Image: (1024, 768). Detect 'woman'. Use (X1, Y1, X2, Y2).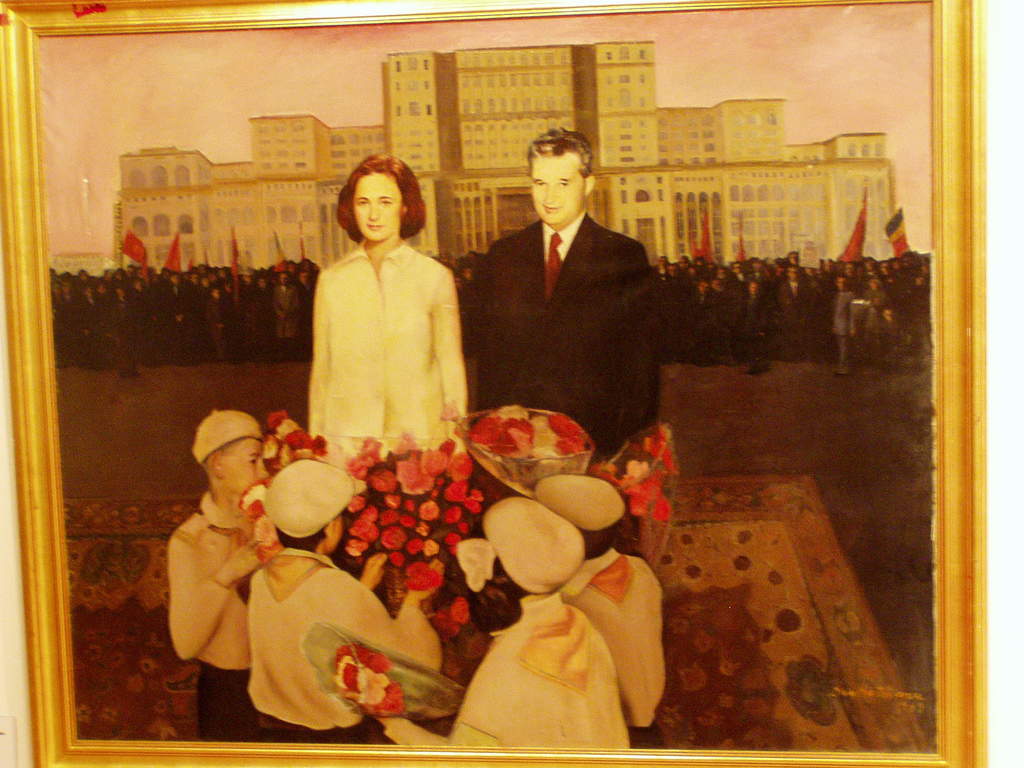
(296, 161, 468, 480).
